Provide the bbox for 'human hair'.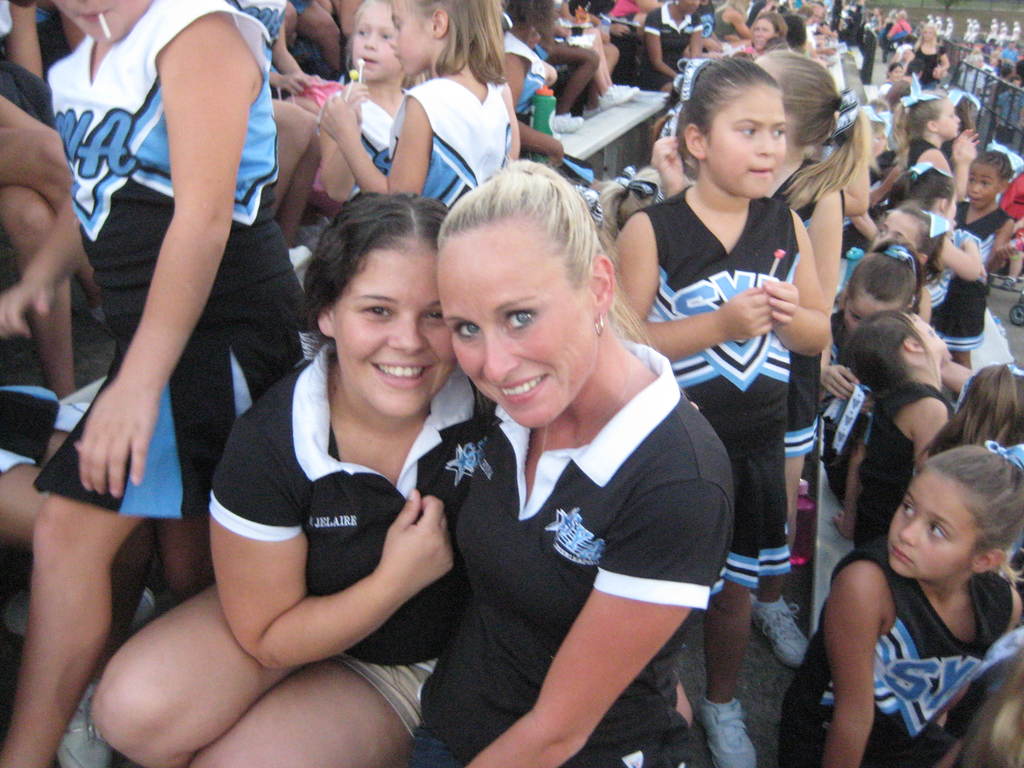
(434, 156, 611, 362).
